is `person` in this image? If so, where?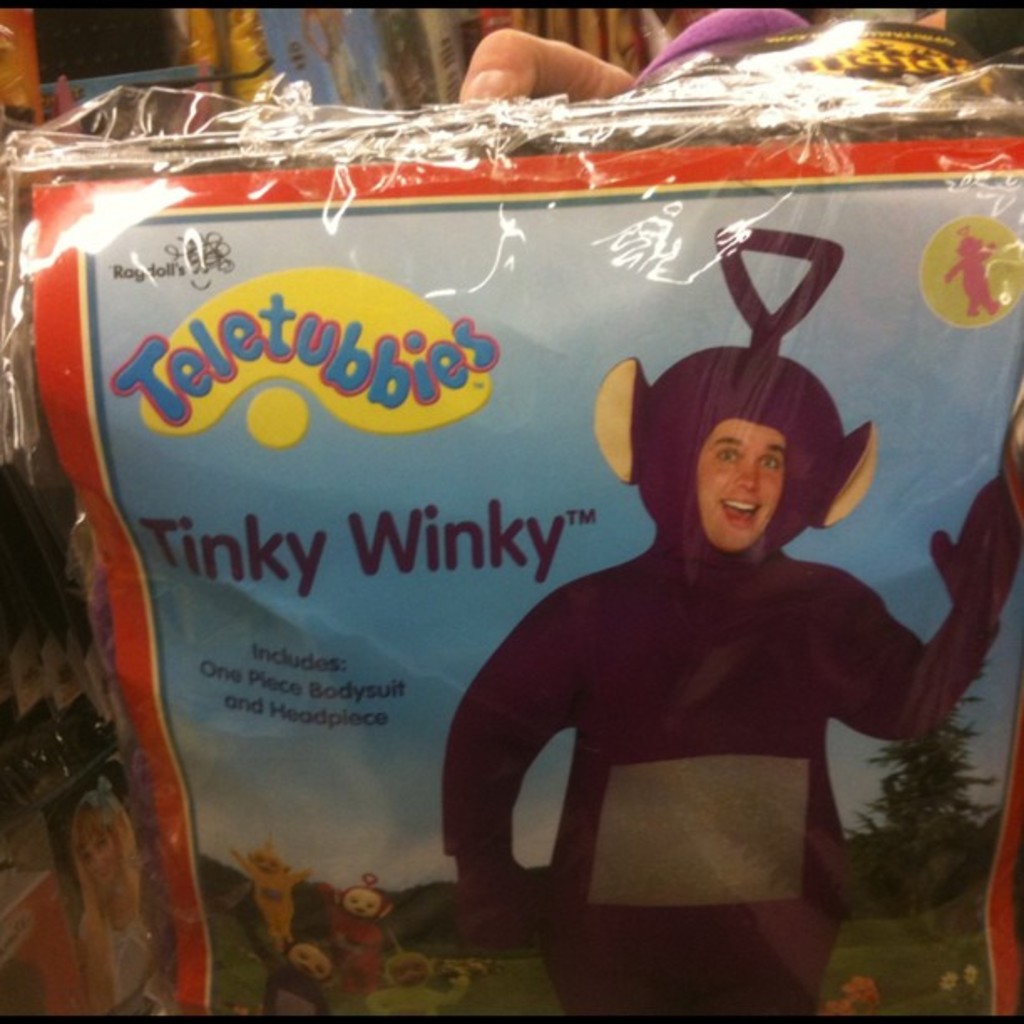
Yes, at 360/940/467/1022.
